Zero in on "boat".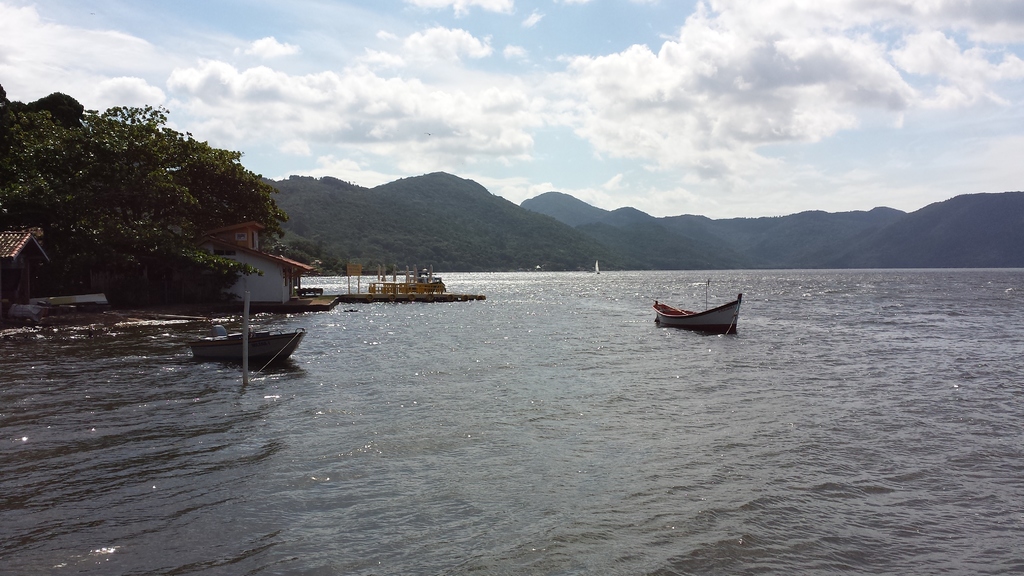
Zeroed in: locate(182, 300, 312, 376).
